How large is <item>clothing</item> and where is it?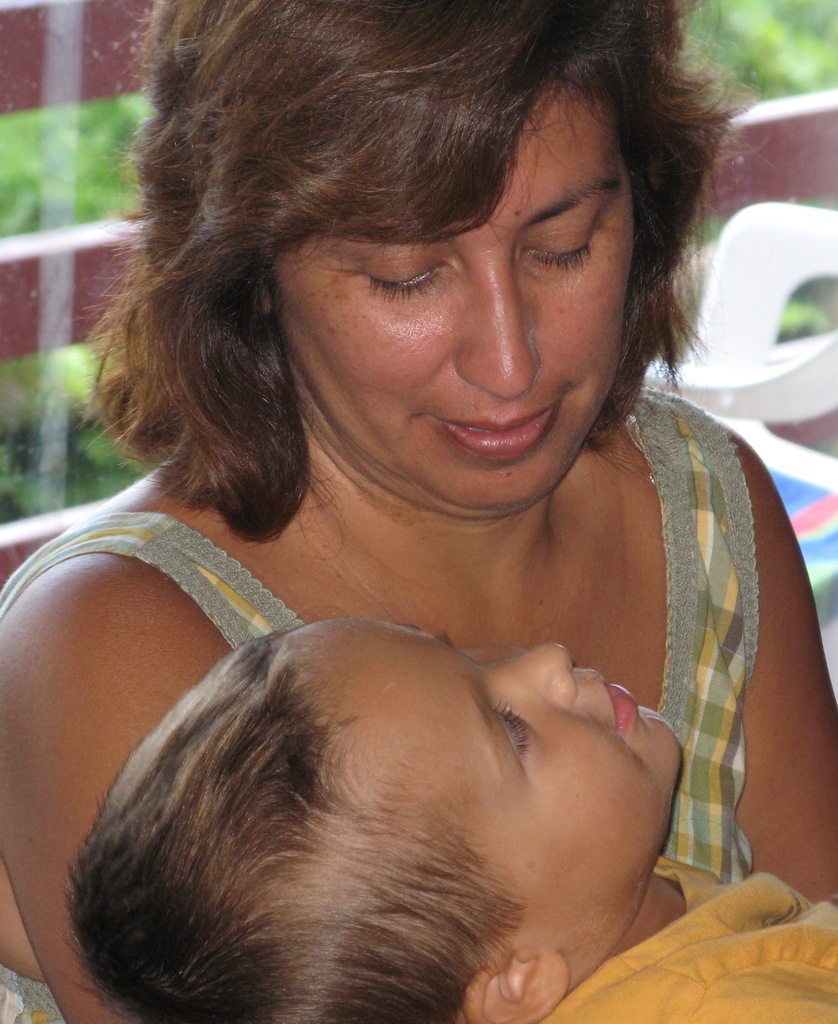
Bounding box: (x1=18, y1=281, x2=801, y2=986).
